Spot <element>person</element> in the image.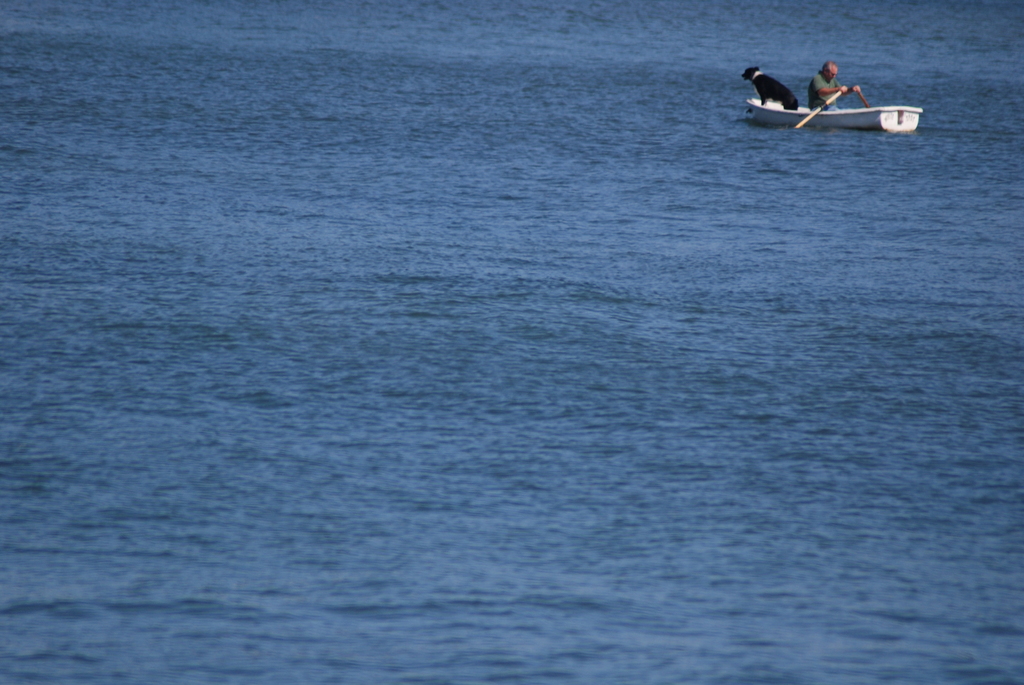
<element>person</element> found at l=809, t=60, r=861, b=113.
